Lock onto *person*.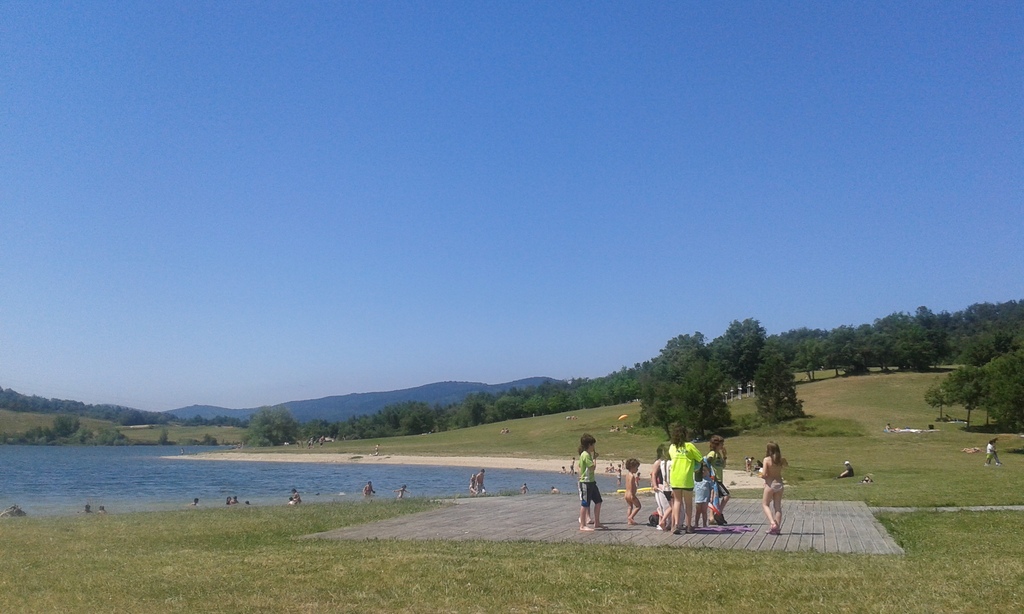
Locked: rect(557, 465, 572, 475).
